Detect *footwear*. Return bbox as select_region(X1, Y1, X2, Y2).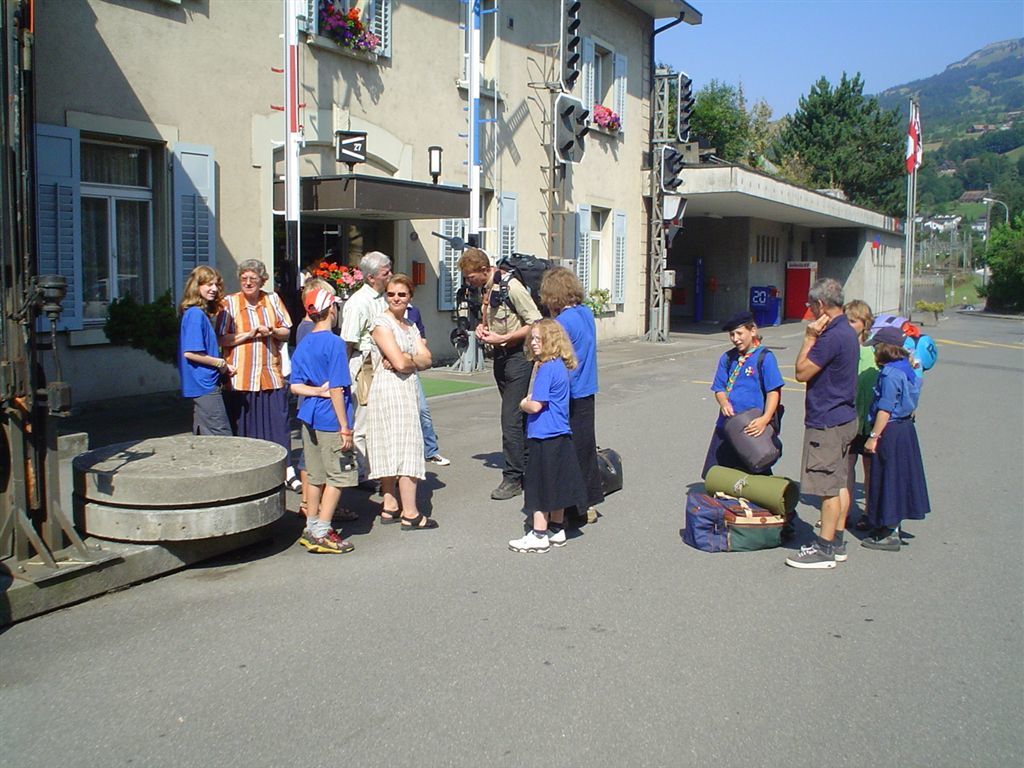
select_region(400, 510, 439, 530).
